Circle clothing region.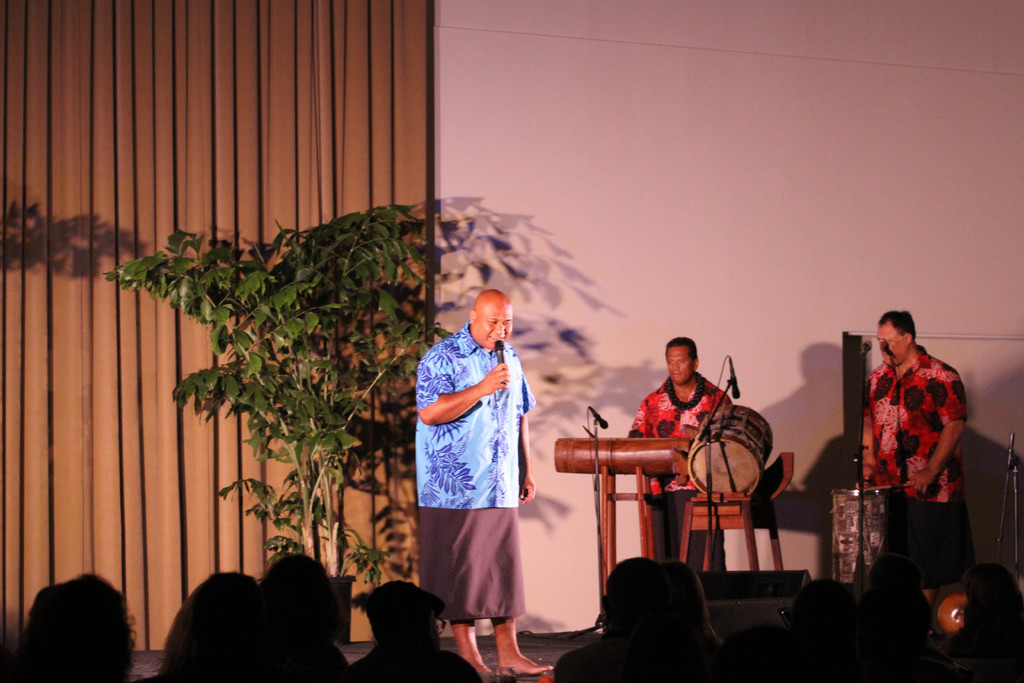
Region: (x1=412, y1=312, x2=538, y2=614).
